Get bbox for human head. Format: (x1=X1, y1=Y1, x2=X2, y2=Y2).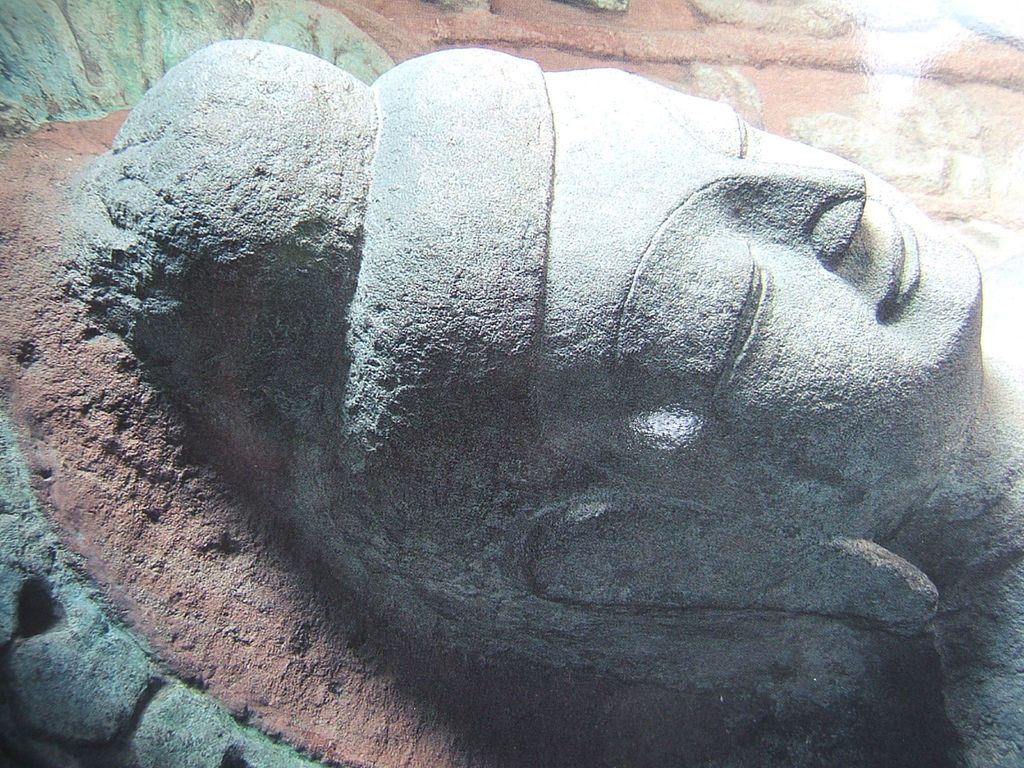
(x1=70, y1=28, x2=985, y2=719).
